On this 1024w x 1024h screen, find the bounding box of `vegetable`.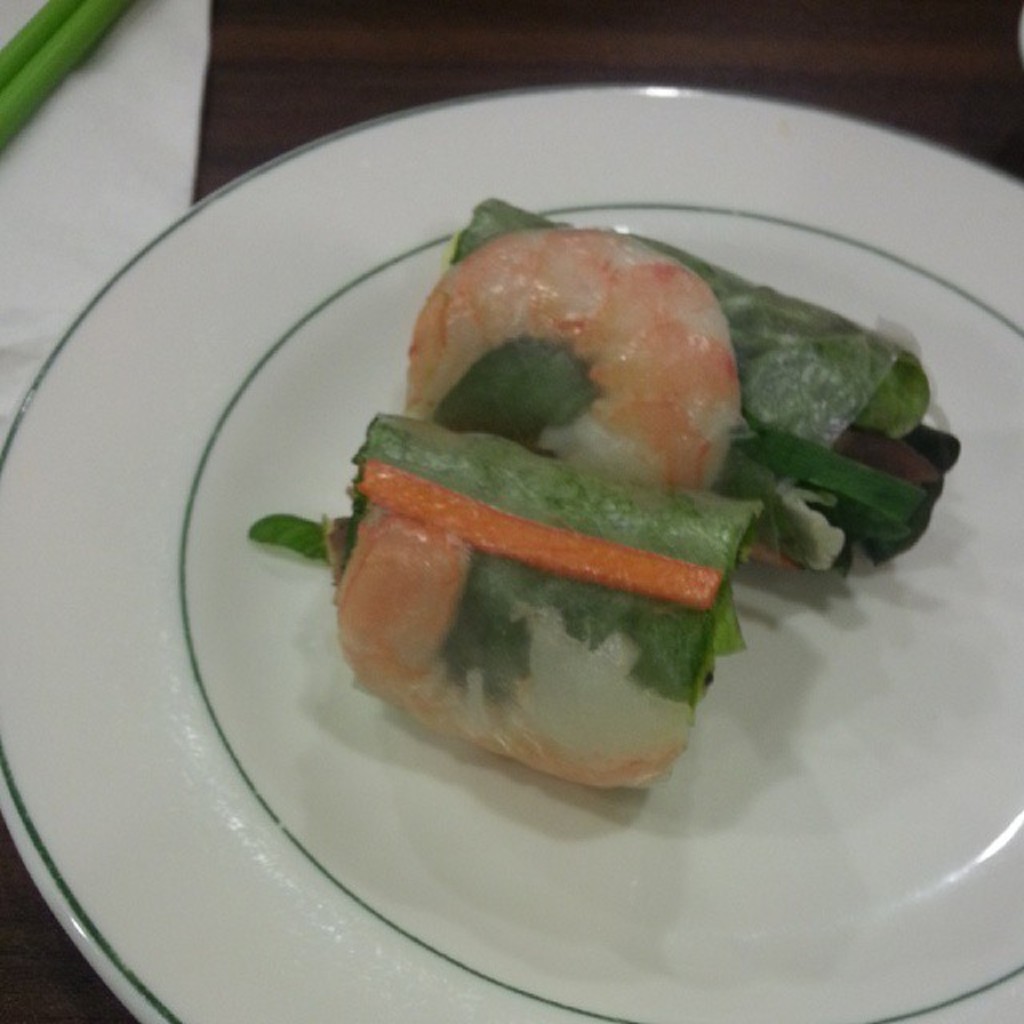
Bounding box: 400:219:742:496.
